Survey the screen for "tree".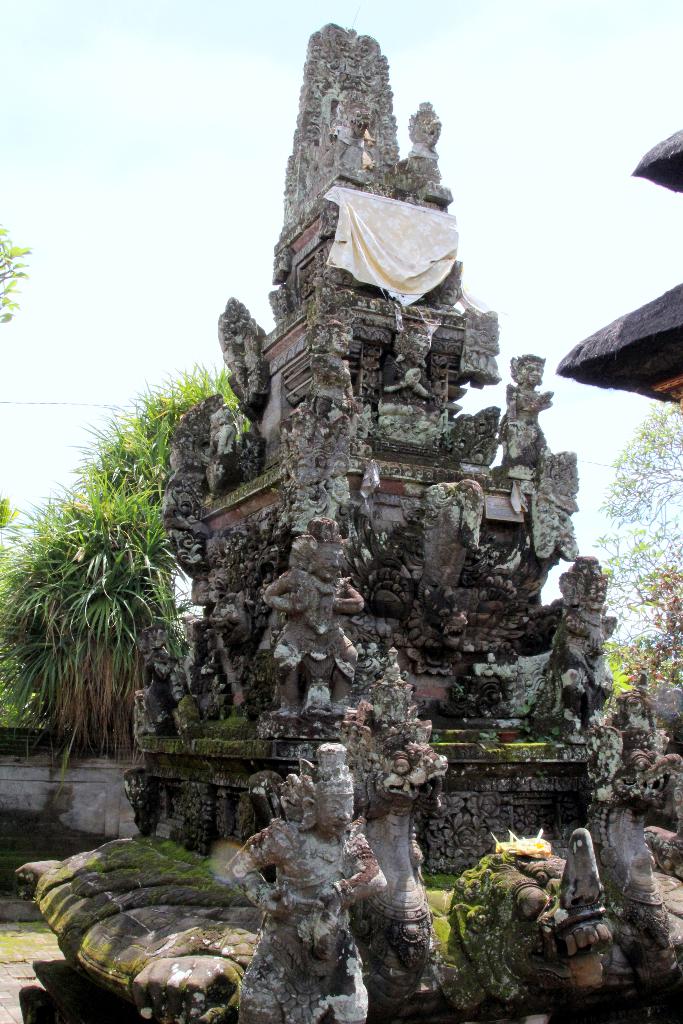
Survey found: detection(0, 221, 29, 326).
